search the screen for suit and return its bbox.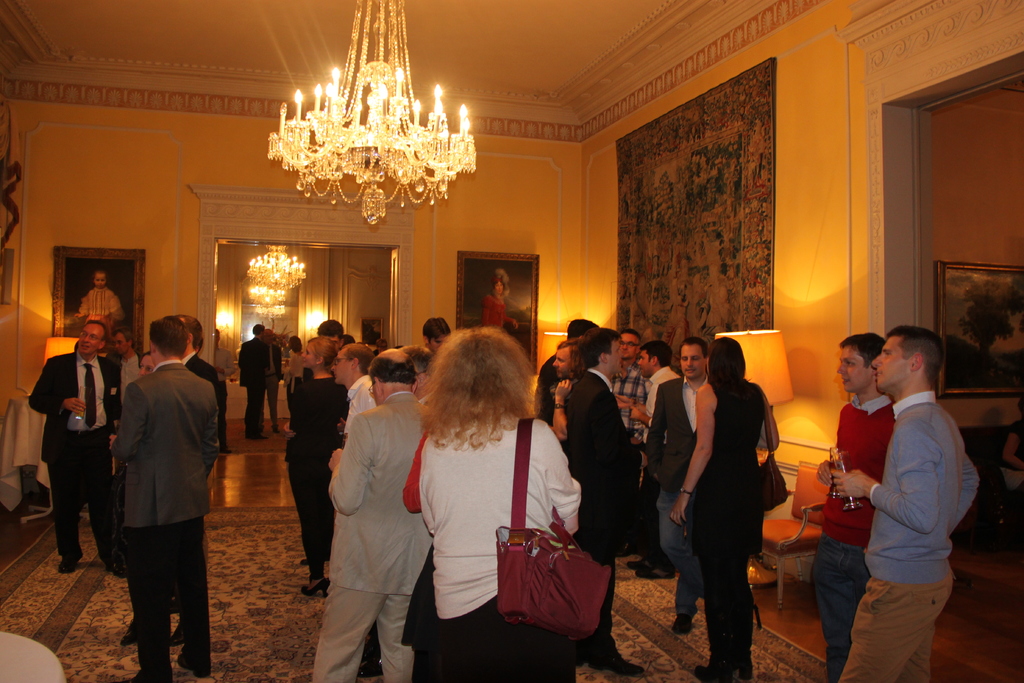
Found: <bbox>136, 347, 235, 620</bbox>.
